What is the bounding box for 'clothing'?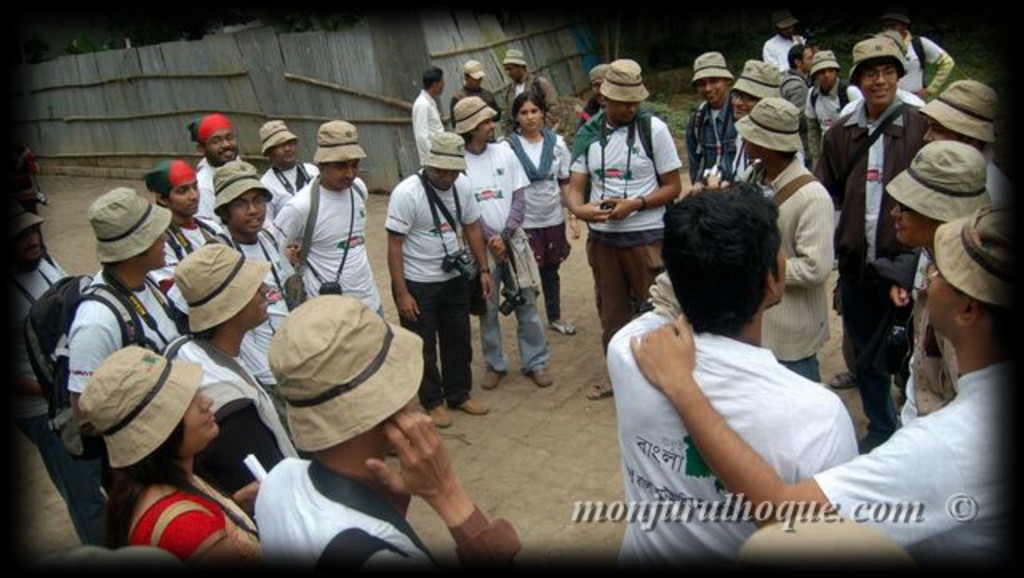
bbox=(565, 98, 598, 134).
